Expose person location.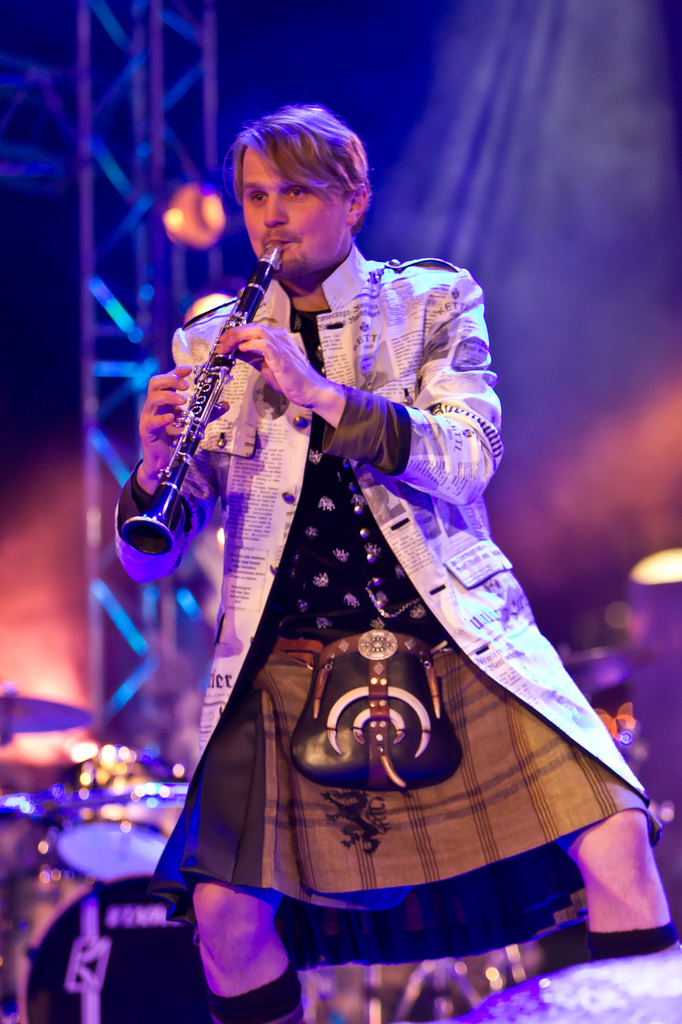
Exposed at <region>154, 131, 578, 982</region>.
